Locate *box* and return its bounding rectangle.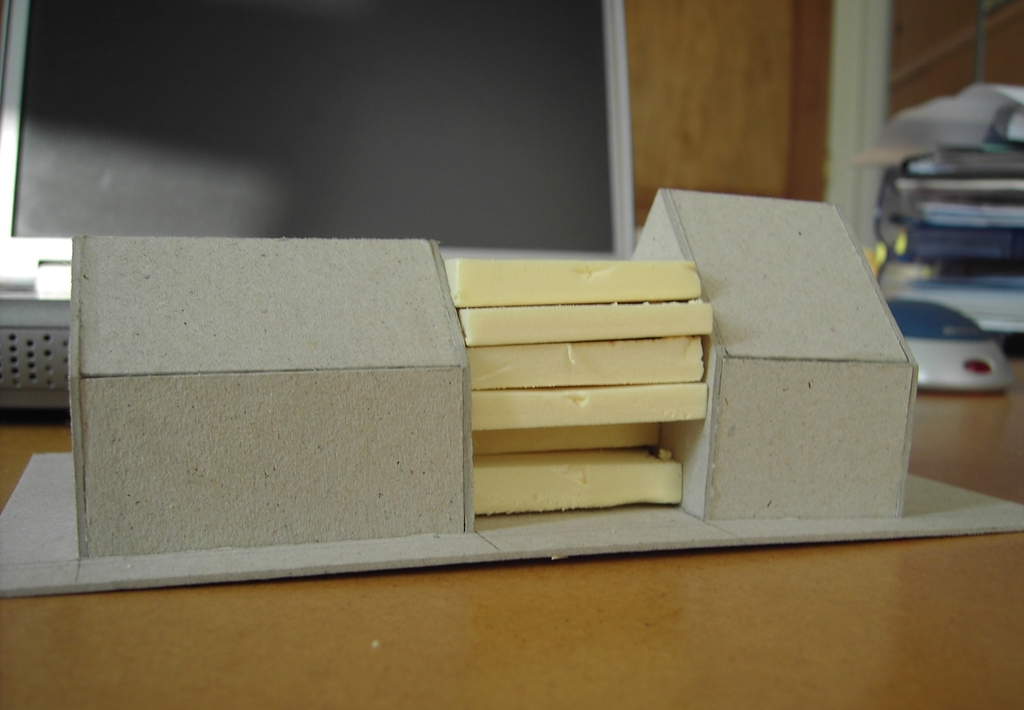
bbox=(69, 236, 479, 551).
